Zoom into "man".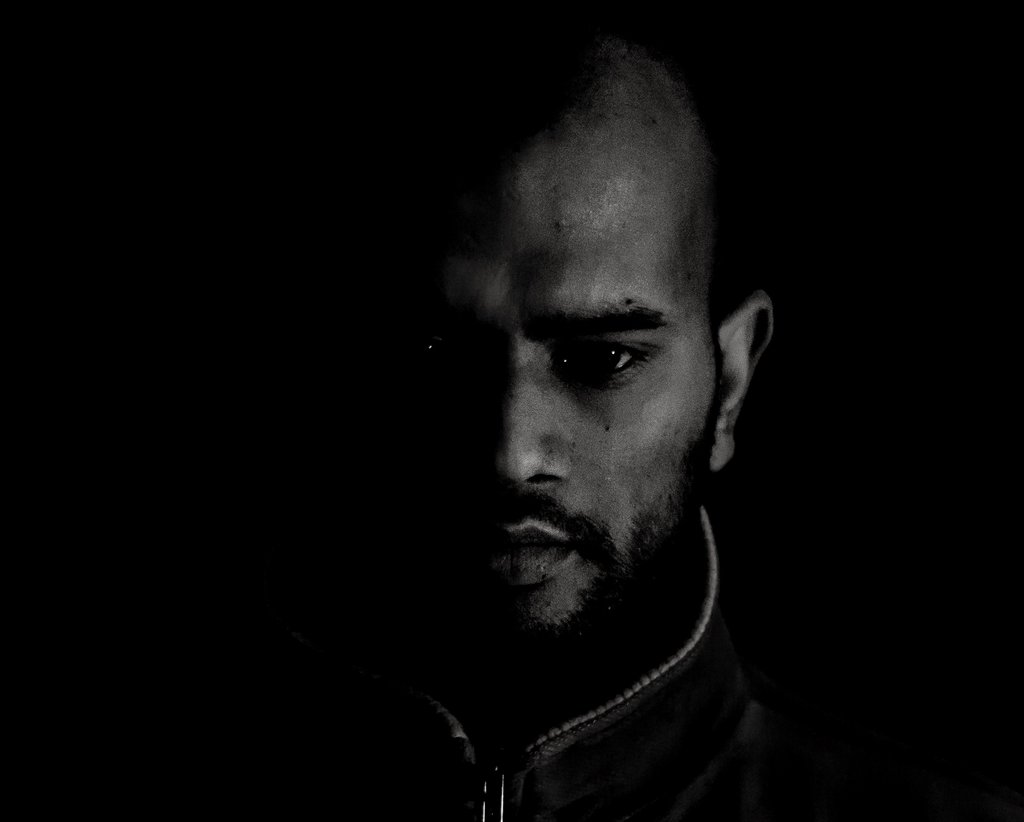
Zoom target: (0, 15, 1023, 821).
